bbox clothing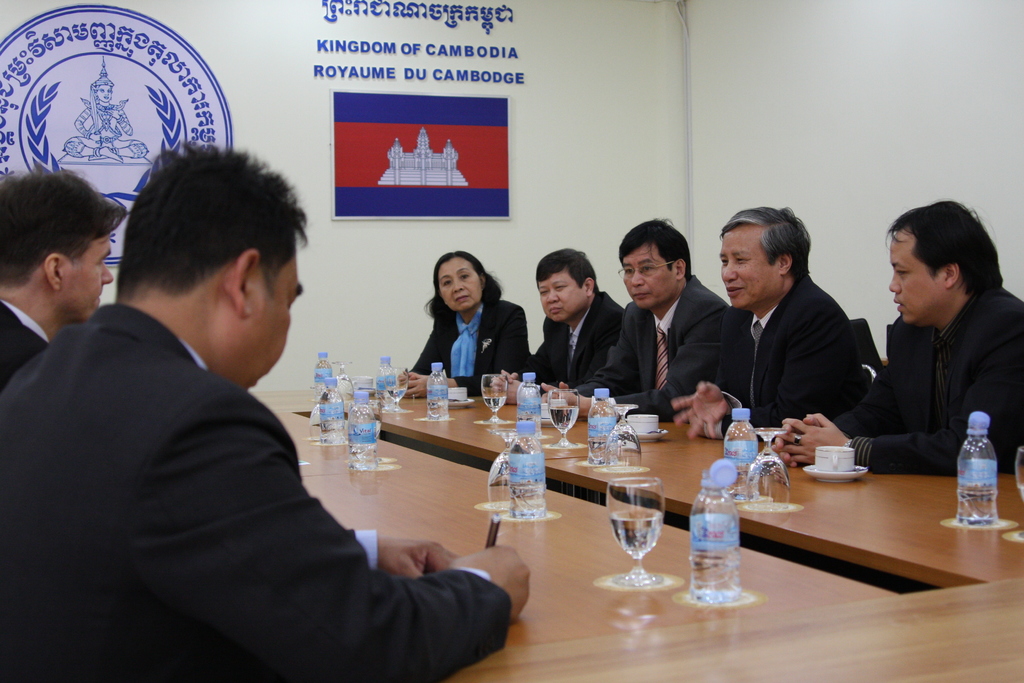
detection(828, 285, 1023, 478)
